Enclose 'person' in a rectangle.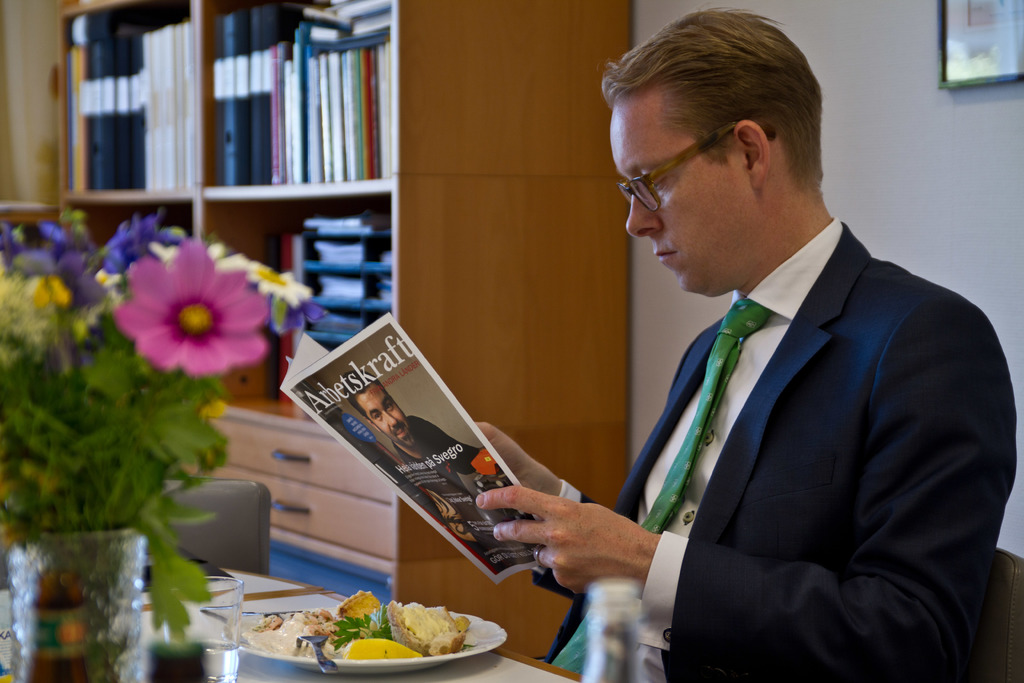
349/379/490/503.
